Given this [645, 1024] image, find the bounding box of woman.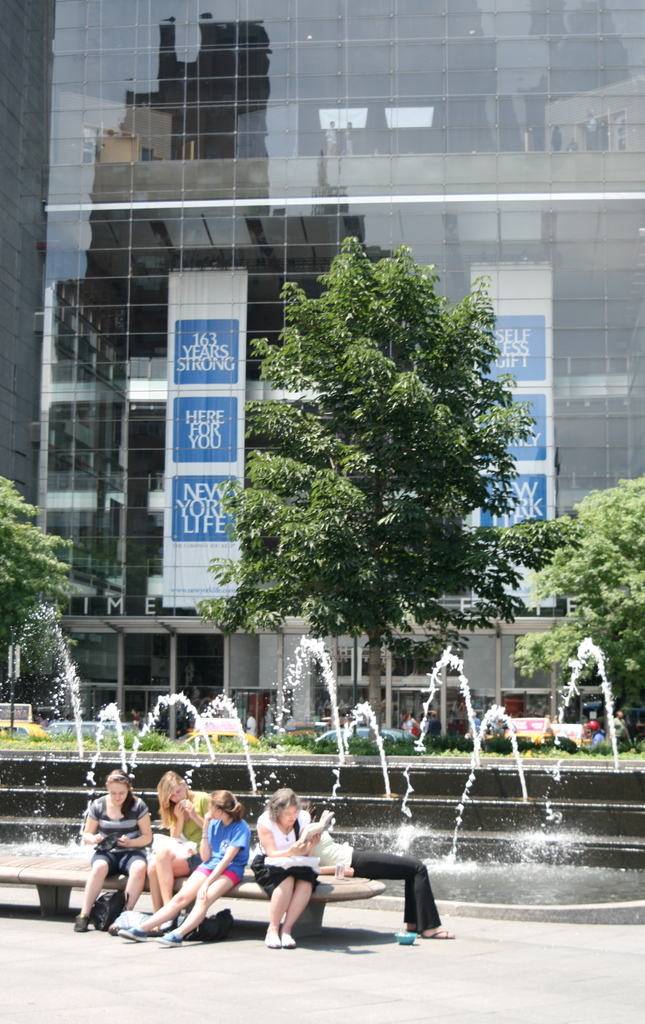
70:772:154:932.
